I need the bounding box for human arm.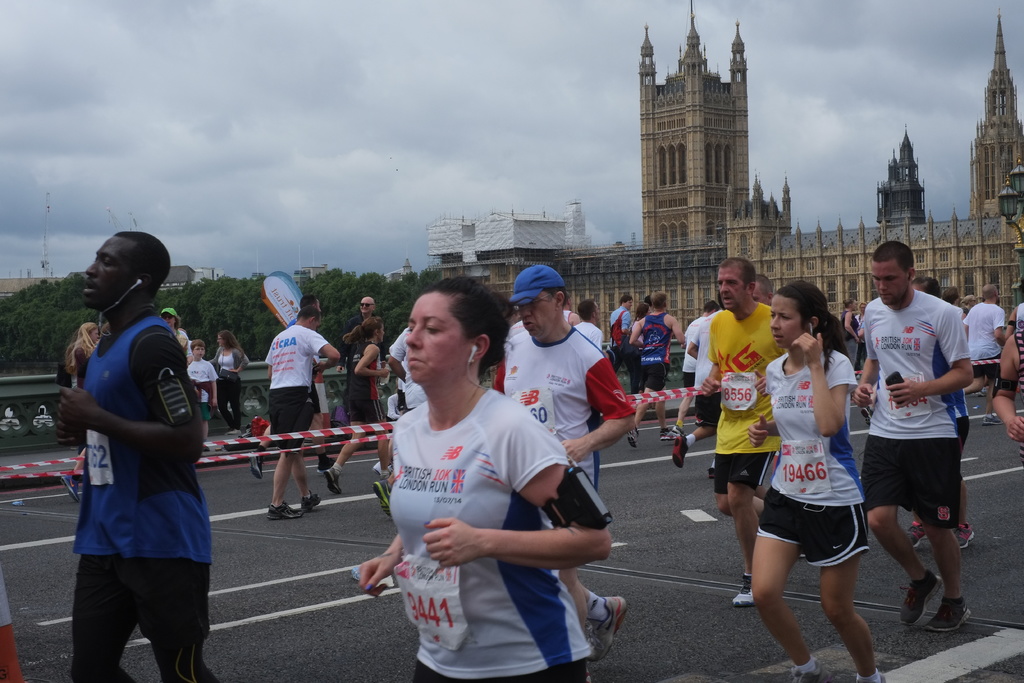
Here it is: detection(884, 309, 978, 410).
